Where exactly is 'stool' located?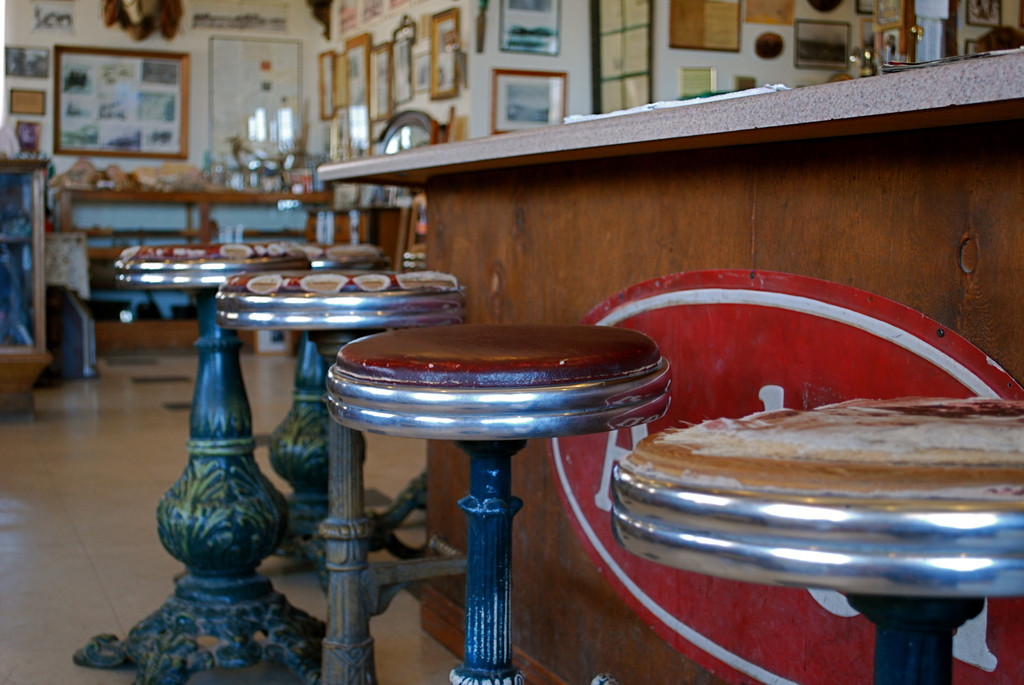
Its bounding box is locate(211, 267, 455, 684).
